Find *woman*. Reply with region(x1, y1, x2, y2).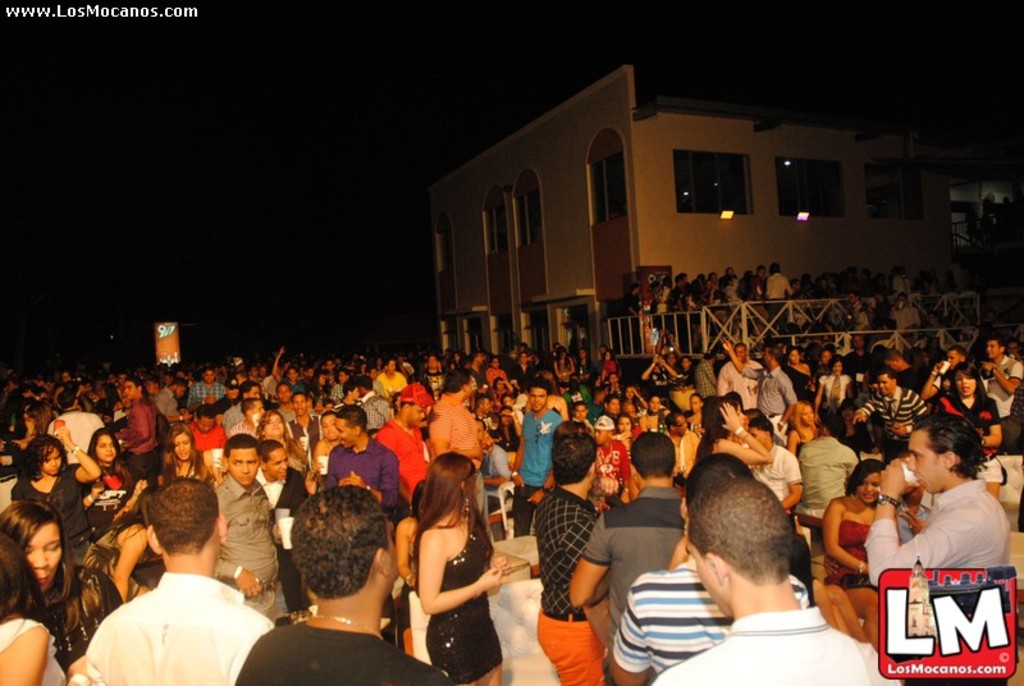
region(307, 374, 334, 412).
